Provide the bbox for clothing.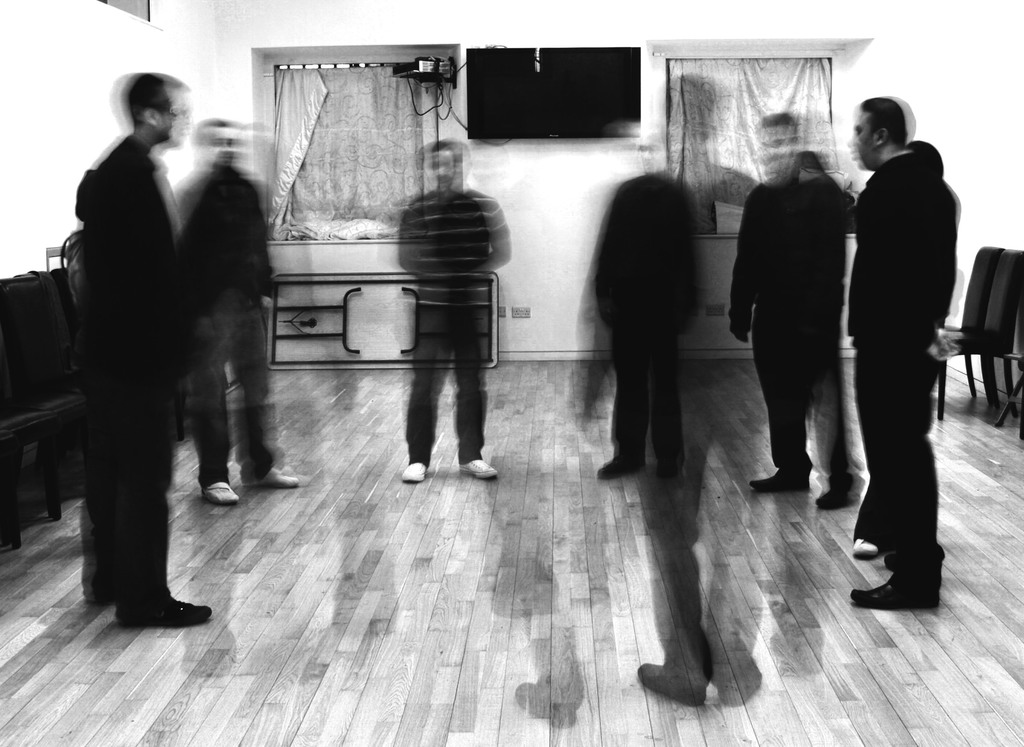
pyautogui.locateOnScreen(724, 168, 860, 481).
